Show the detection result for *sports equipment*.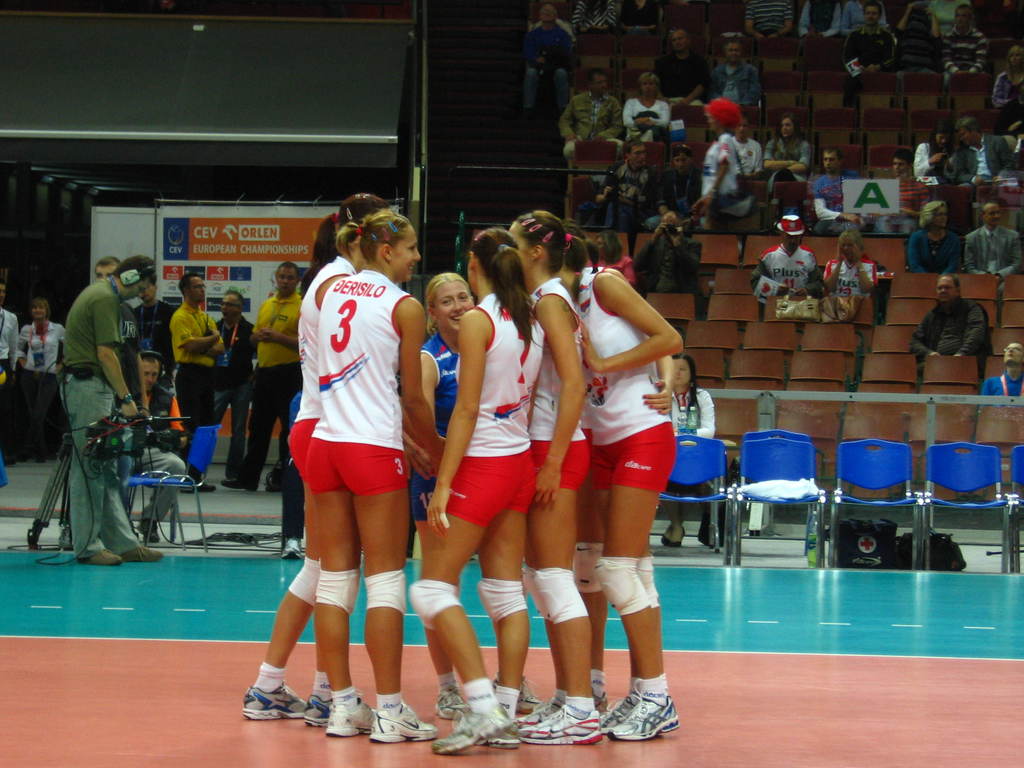
Rect(516, 706, 604, 748).
